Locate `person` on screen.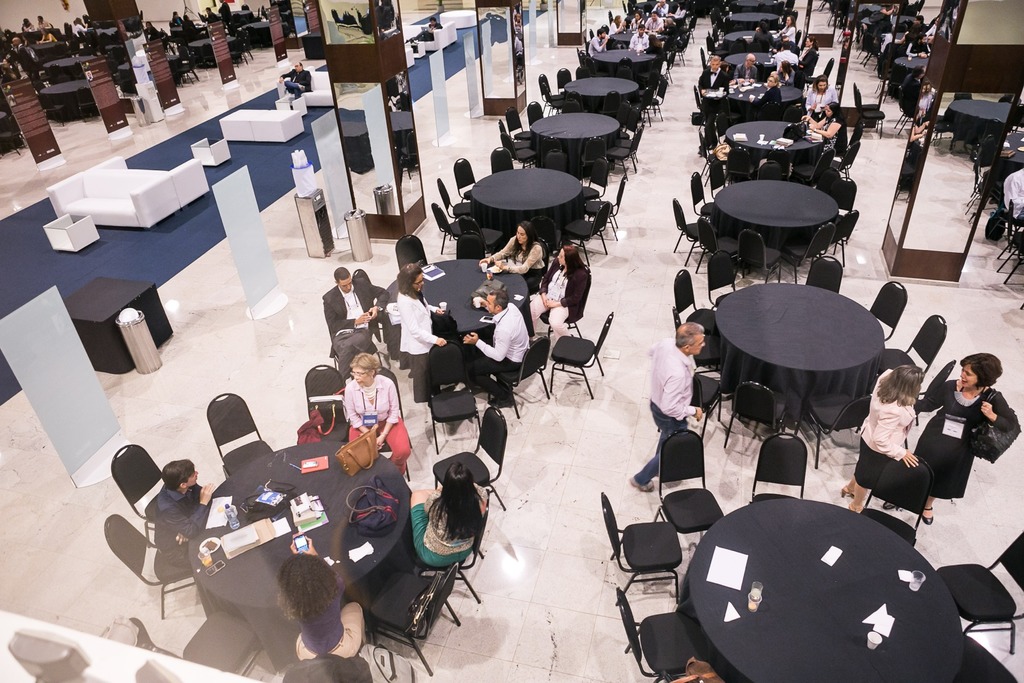
On screen at pyautogui.locateOnScreen(696, 52, 730, 153).
